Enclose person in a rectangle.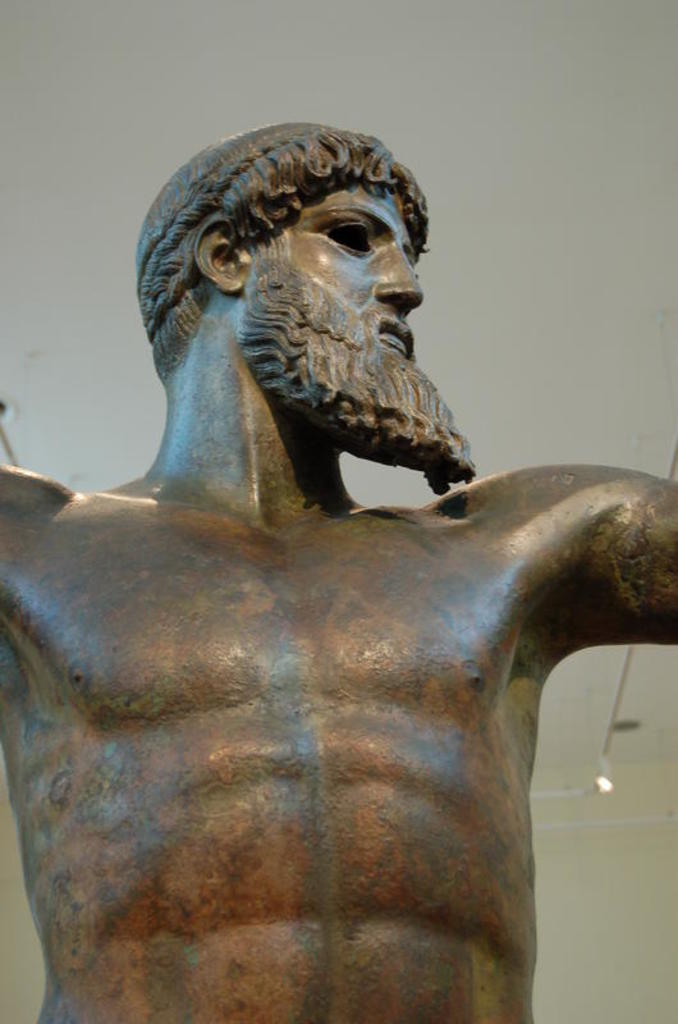
bbox=[60, 127, 619, 988].
